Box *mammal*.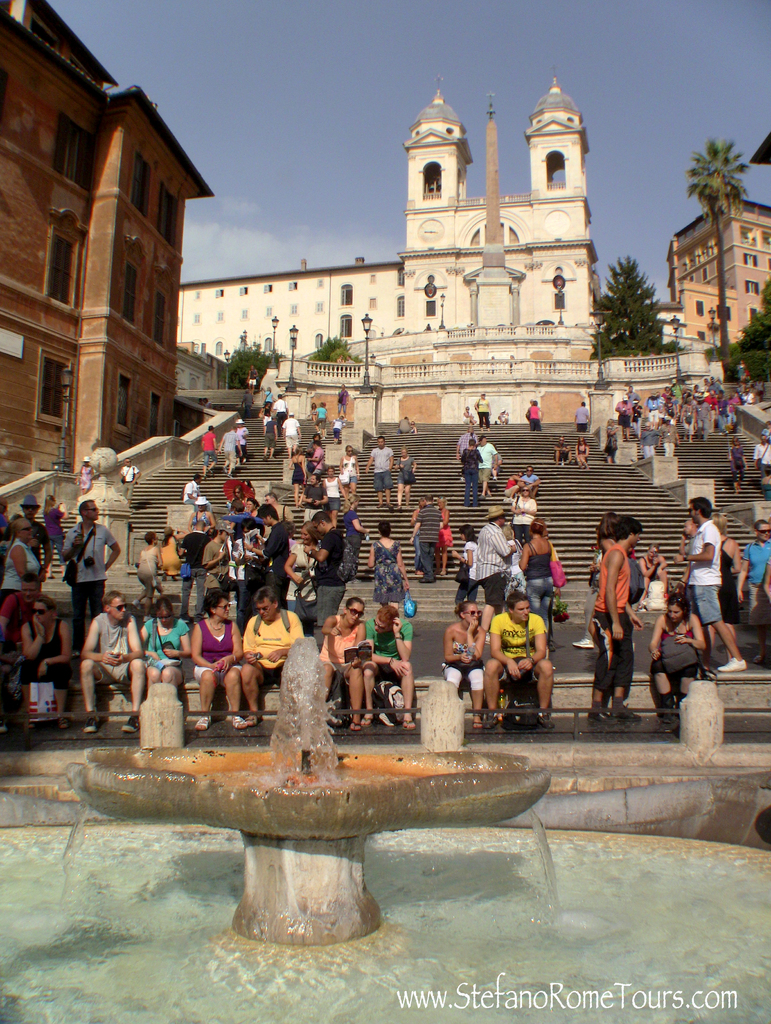
select_region(180, 470, 211, 518).
